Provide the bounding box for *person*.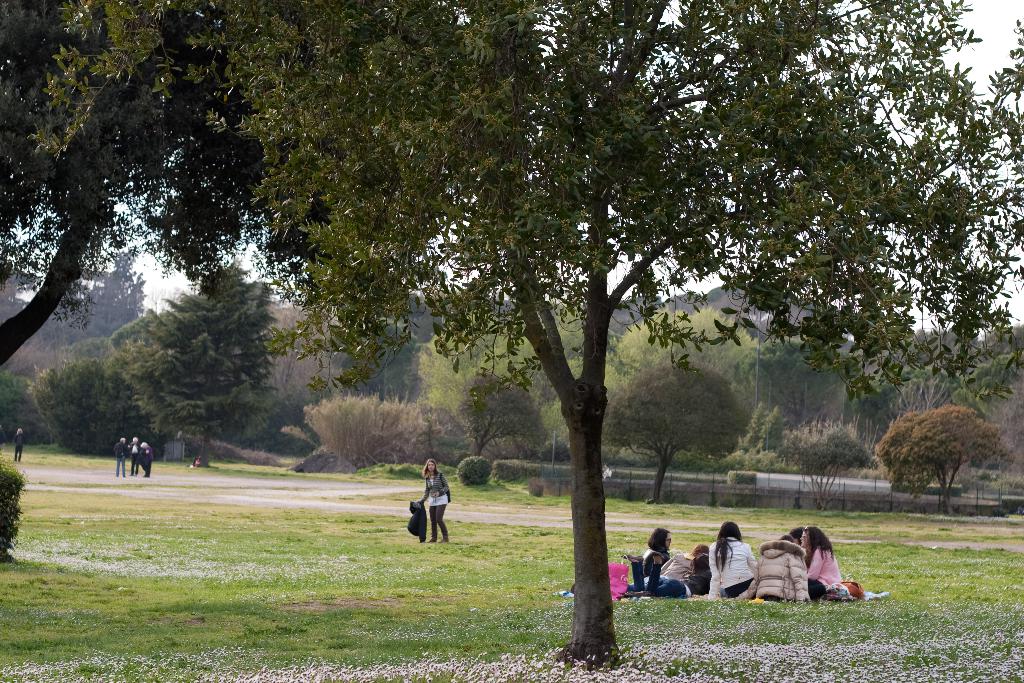
box=[705, 521, 757, 600].
